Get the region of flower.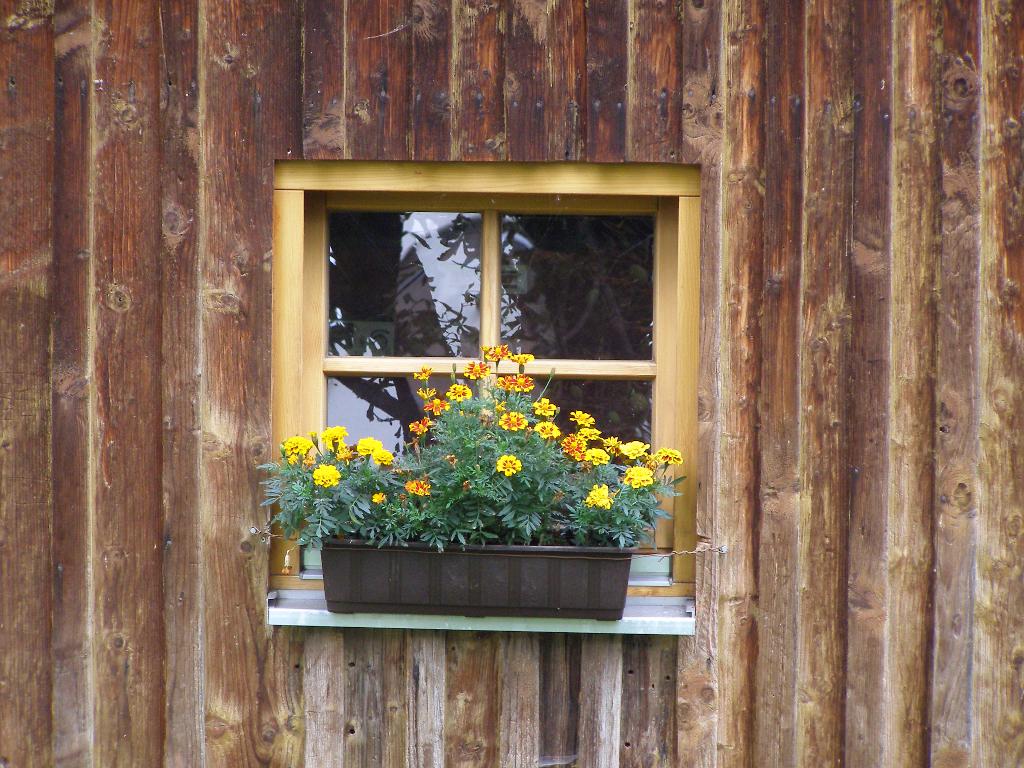
(412,366,431,388).
